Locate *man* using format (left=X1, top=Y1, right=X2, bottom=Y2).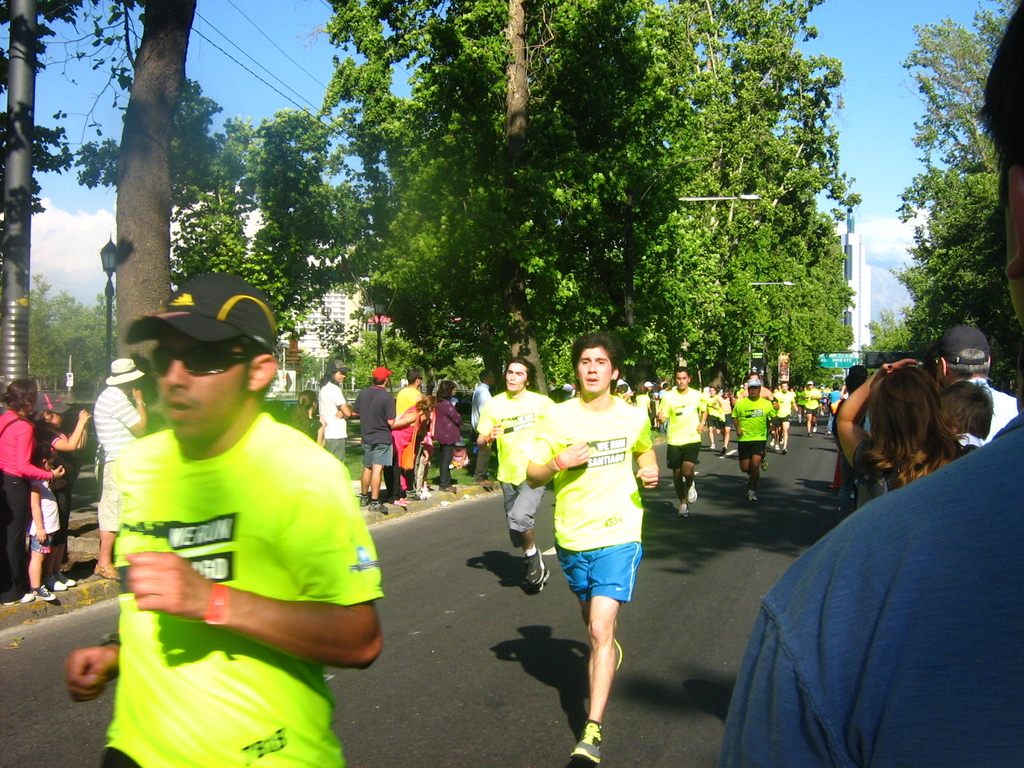
(left=768, top=376, right=796, bottom=455).
